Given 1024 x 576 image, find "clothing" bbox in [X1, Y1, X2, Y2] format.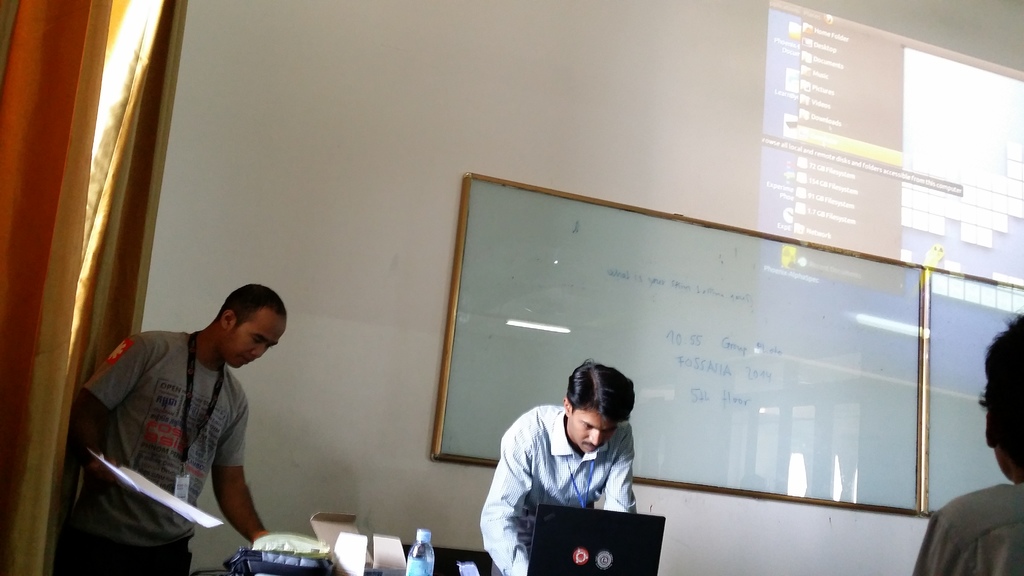
[79, 314, 284, 544].
